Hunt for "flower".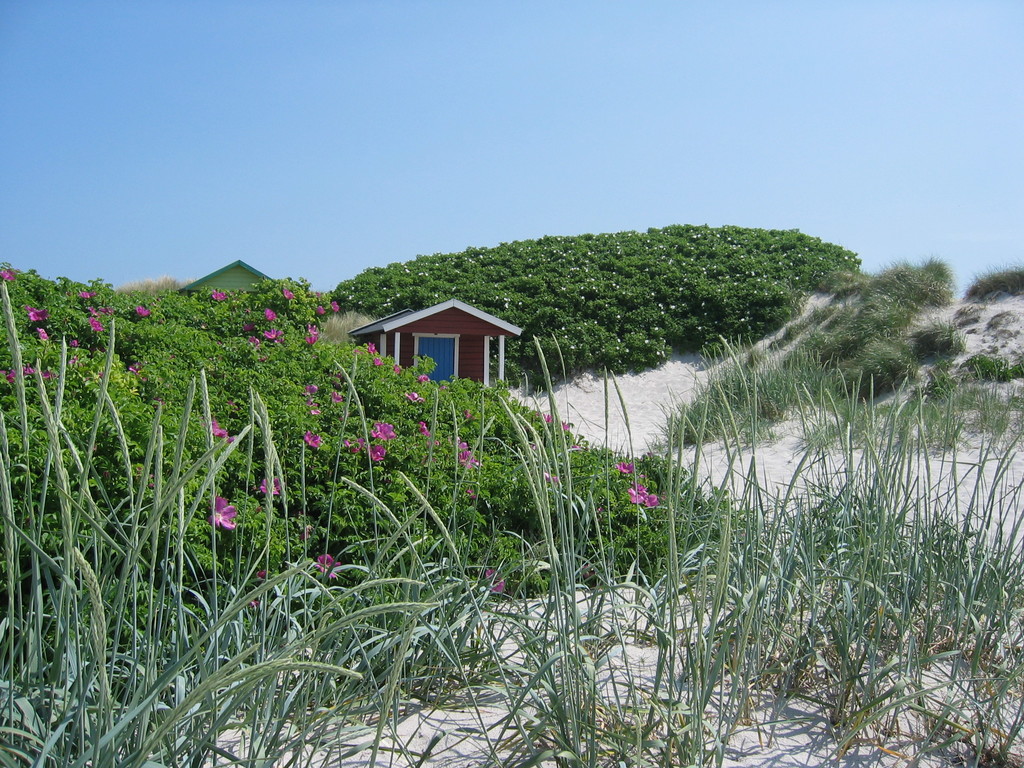
Hunted down at 36:324:49:343.
